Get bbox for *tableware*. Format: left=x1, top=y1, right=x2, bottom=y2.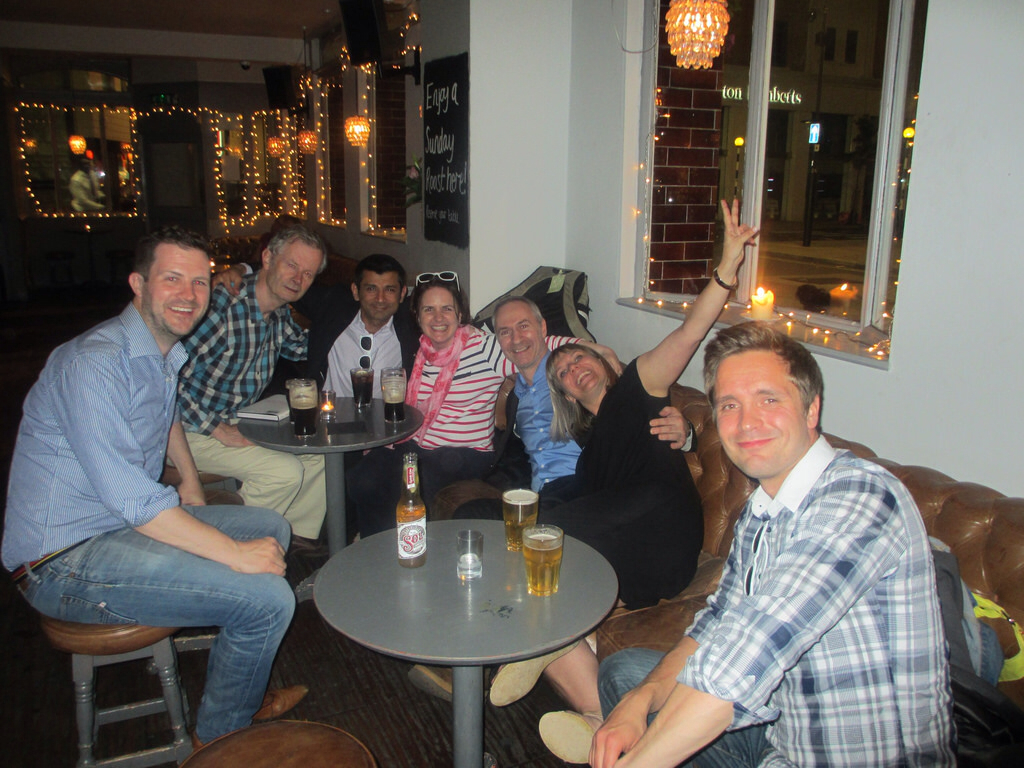
left=522, top=525, right=566, bottom=596.
